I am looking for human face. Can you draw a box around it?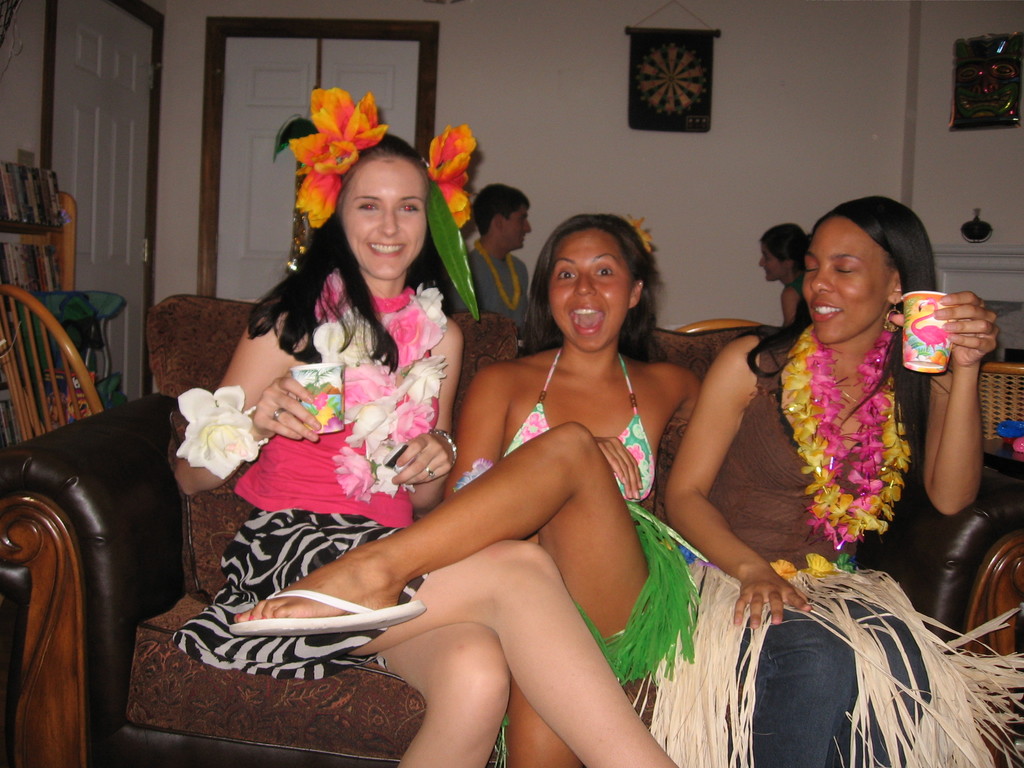
Sure, the bounding box is 550, 230, 628, 351.
